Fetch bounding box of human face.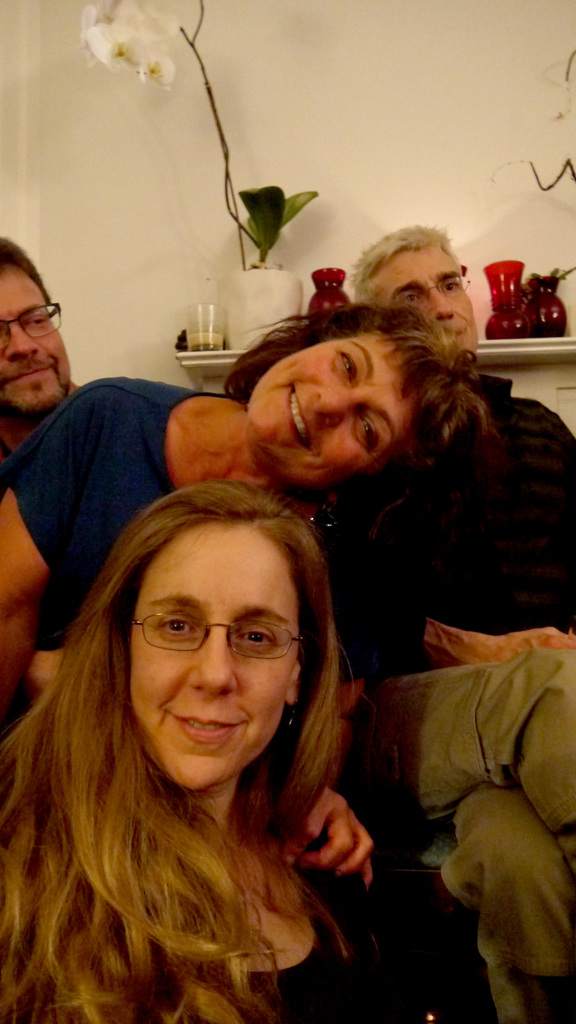
Bbox: (left=372, top=253, right=481, bottom=348).
